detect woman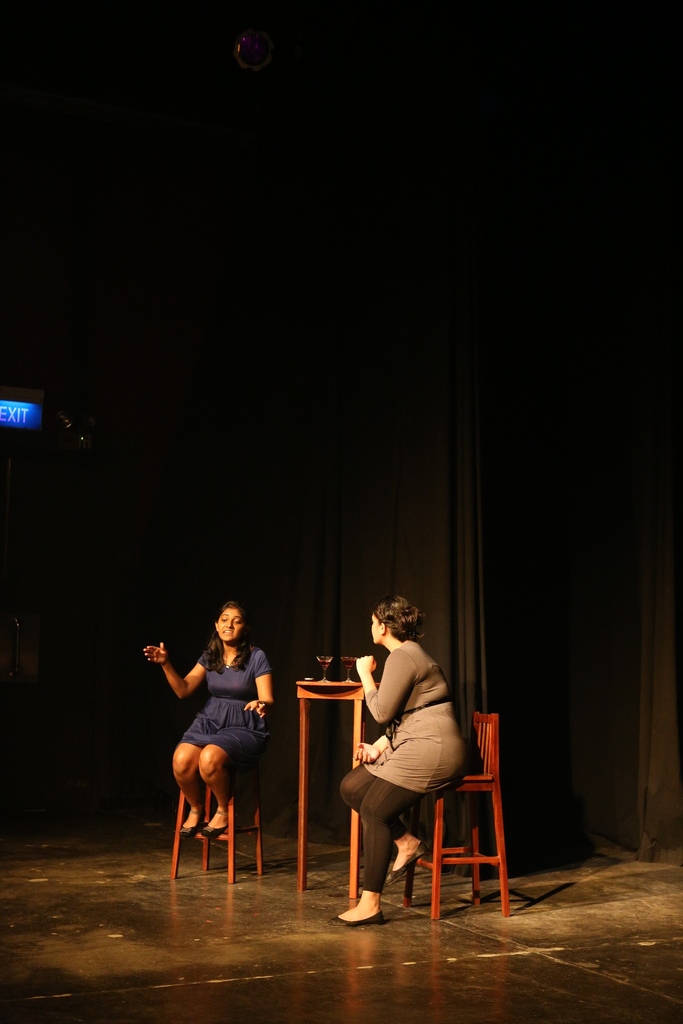
l=340, t=589, r=480, b=923
